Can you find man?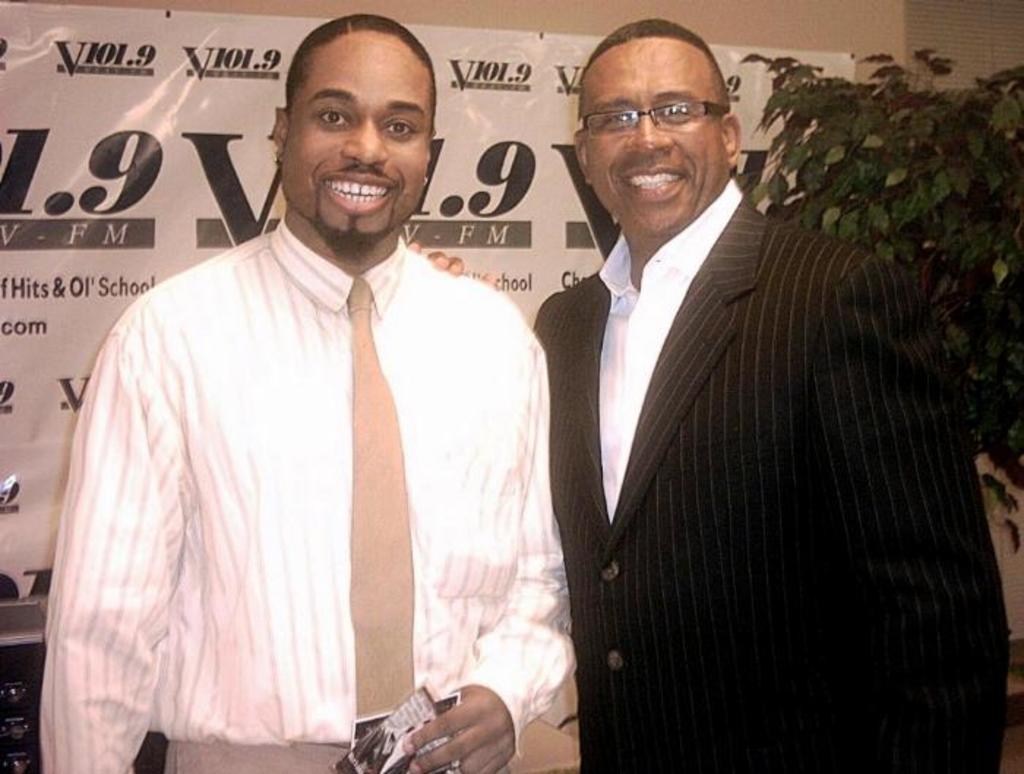
Yes, bounding box: box=[408, 16, 1014, 773].
